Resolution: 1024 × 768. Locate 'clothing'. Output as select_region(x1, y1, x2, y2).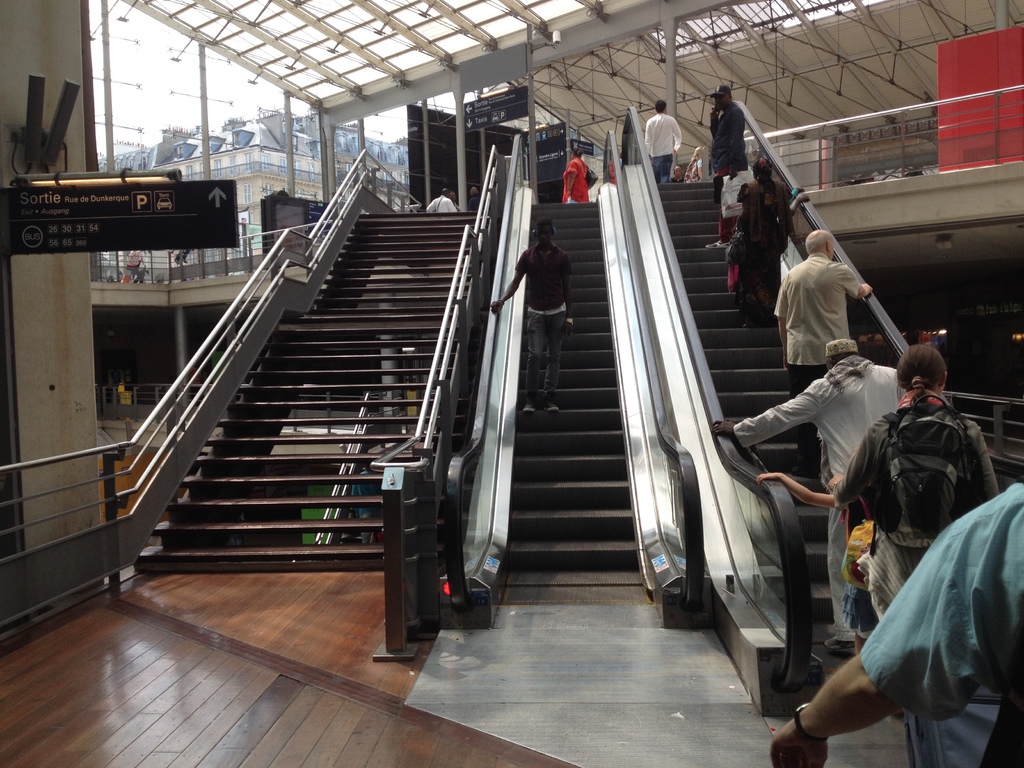
select_region(781, 247, 860, 477).
